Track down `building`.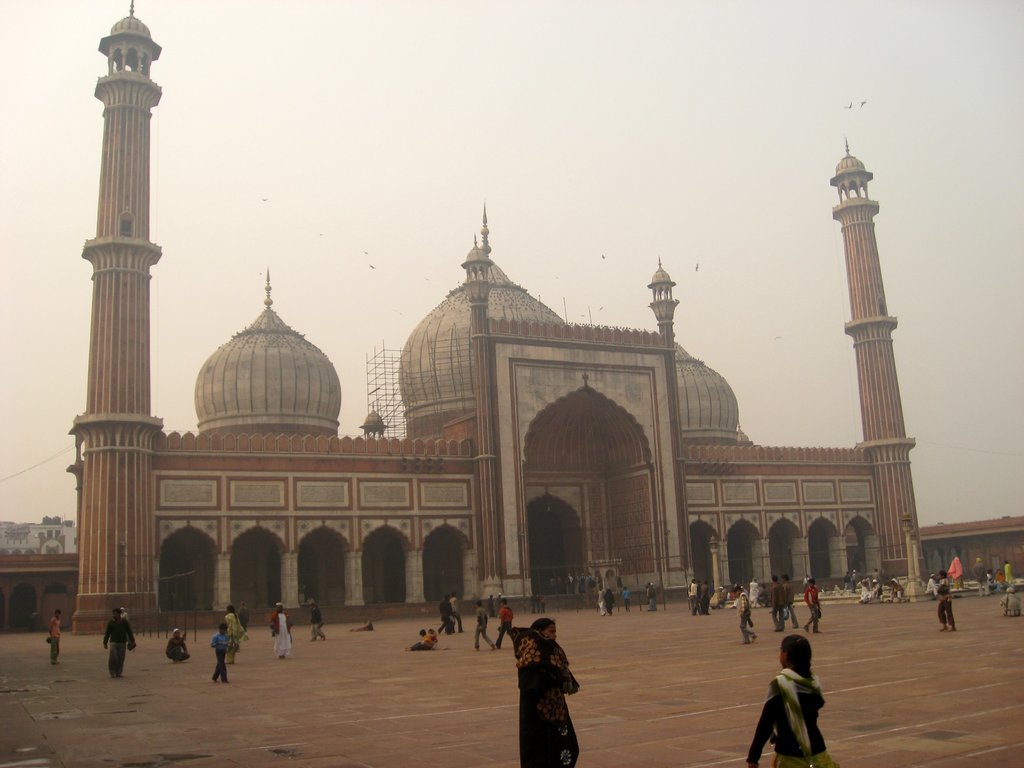
Tracked to locate(0, 1, 919, 628).
